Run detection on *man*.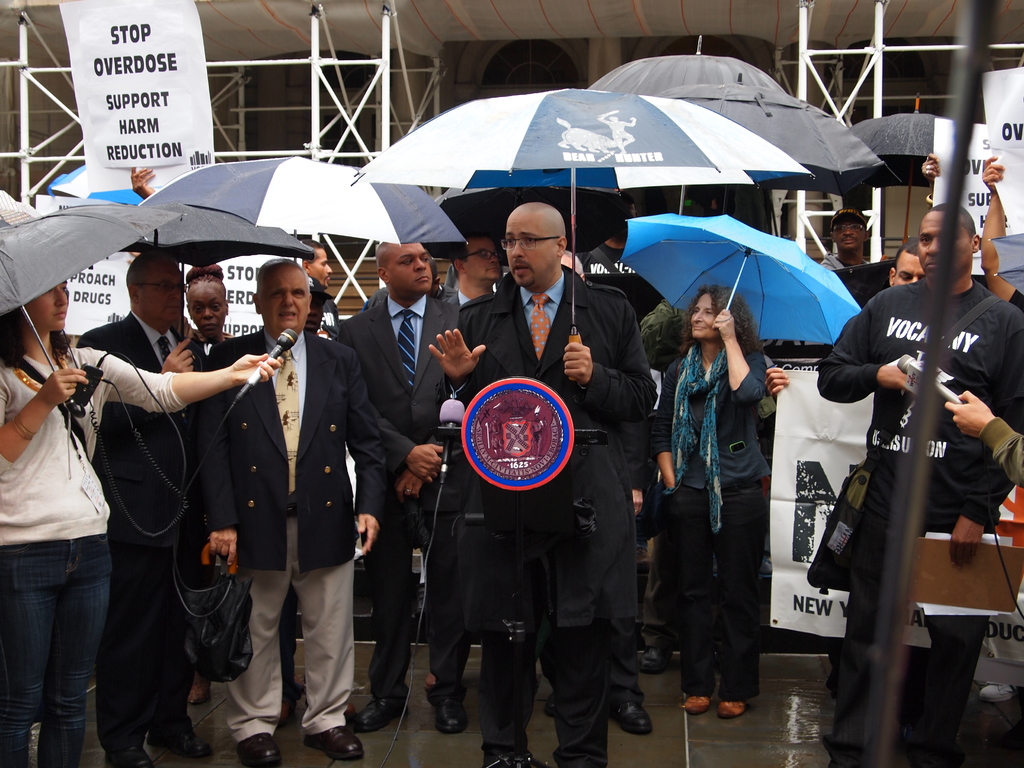
Result: (808, 207, 1023, 767).
